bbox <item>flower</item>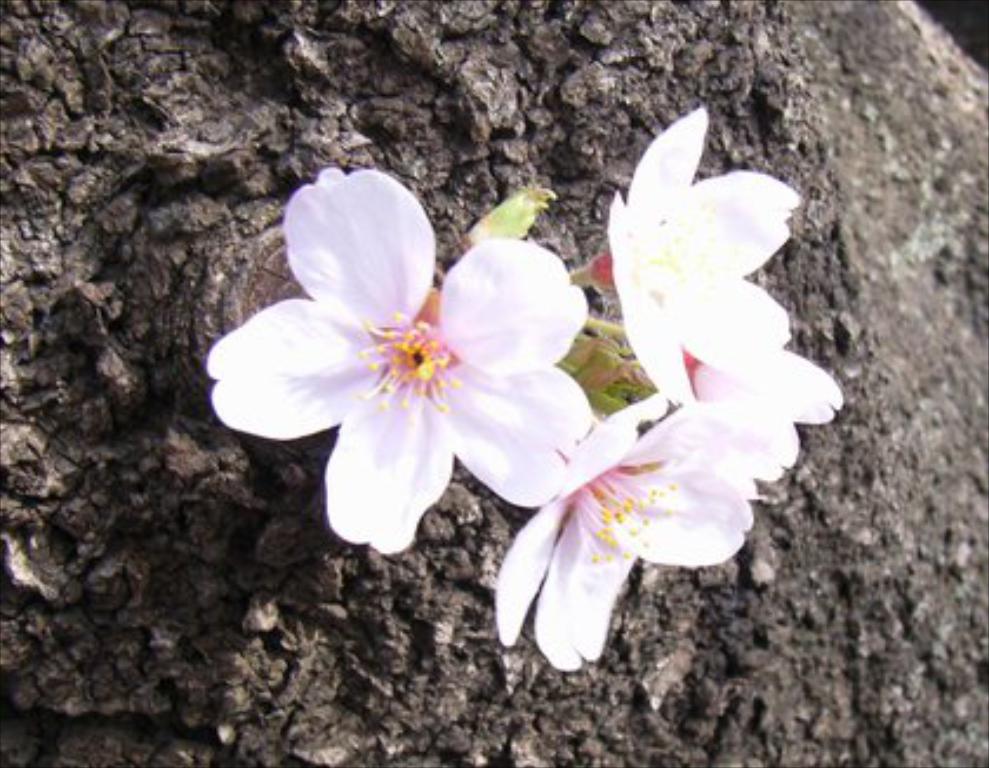
box=[593, 101, 805, 408]
